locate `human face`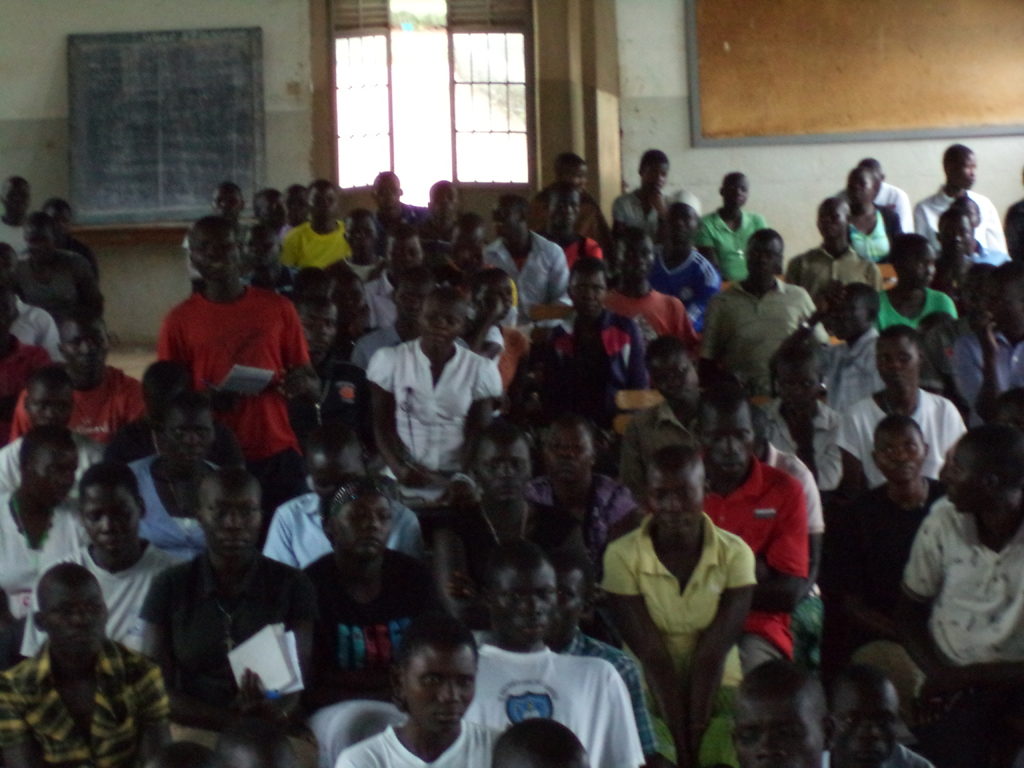
bbox(313, 459, 364, 517)
